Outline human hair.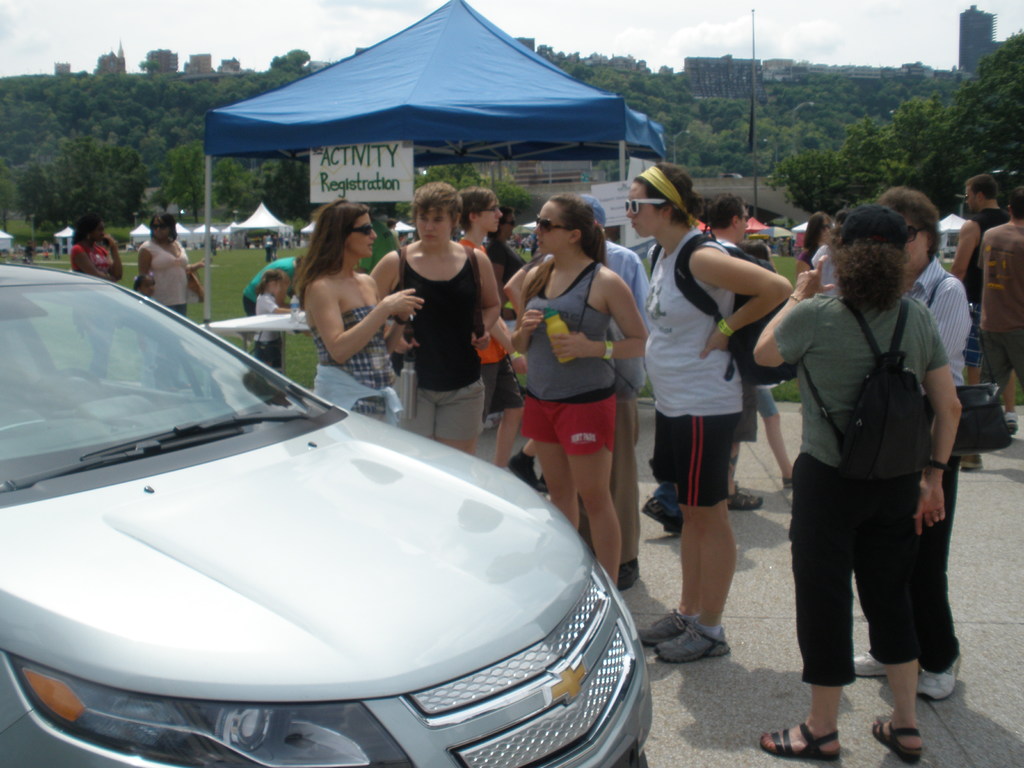
Outline: region(1009, 188, 1023, 219).
